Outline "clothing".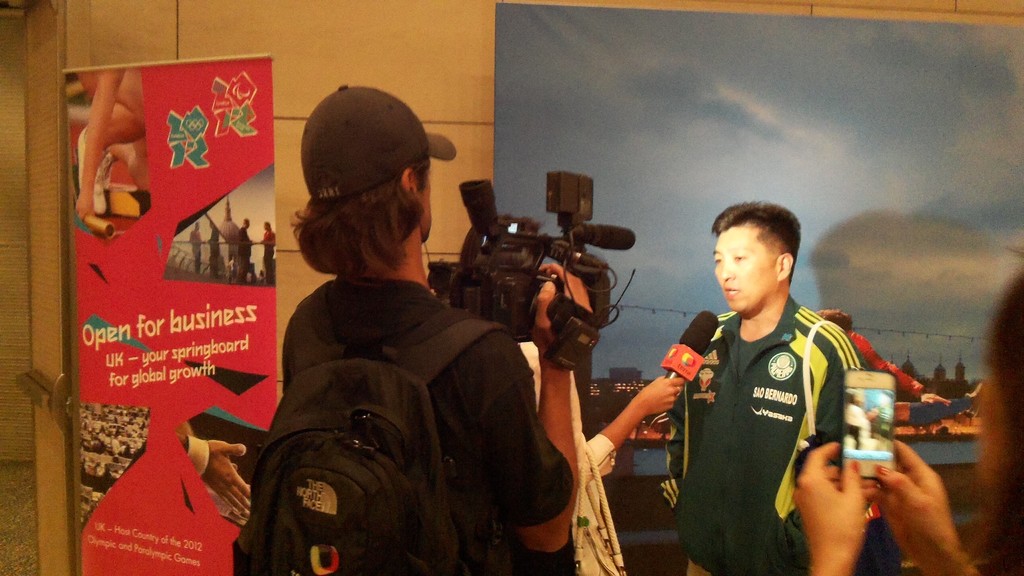
Outline: bbox=(510, 344, 646, 575).
